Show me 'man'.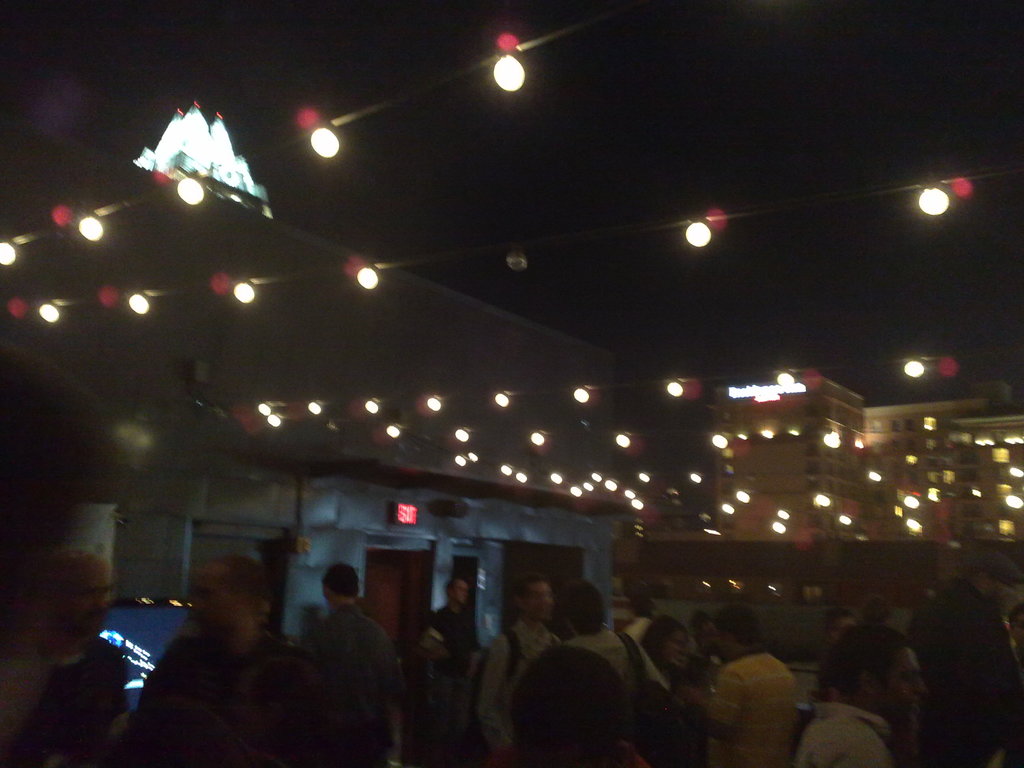
'man' is here: l=704, t=602, r=809, b=767.
